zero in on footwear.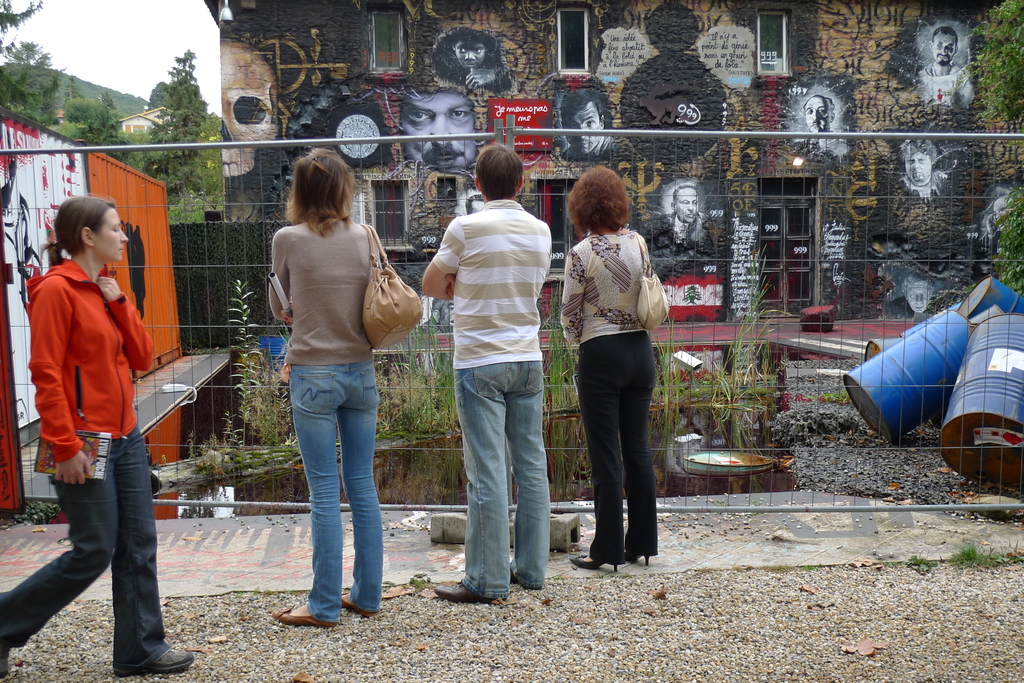
Zeroed in: (433,579,487,601).
